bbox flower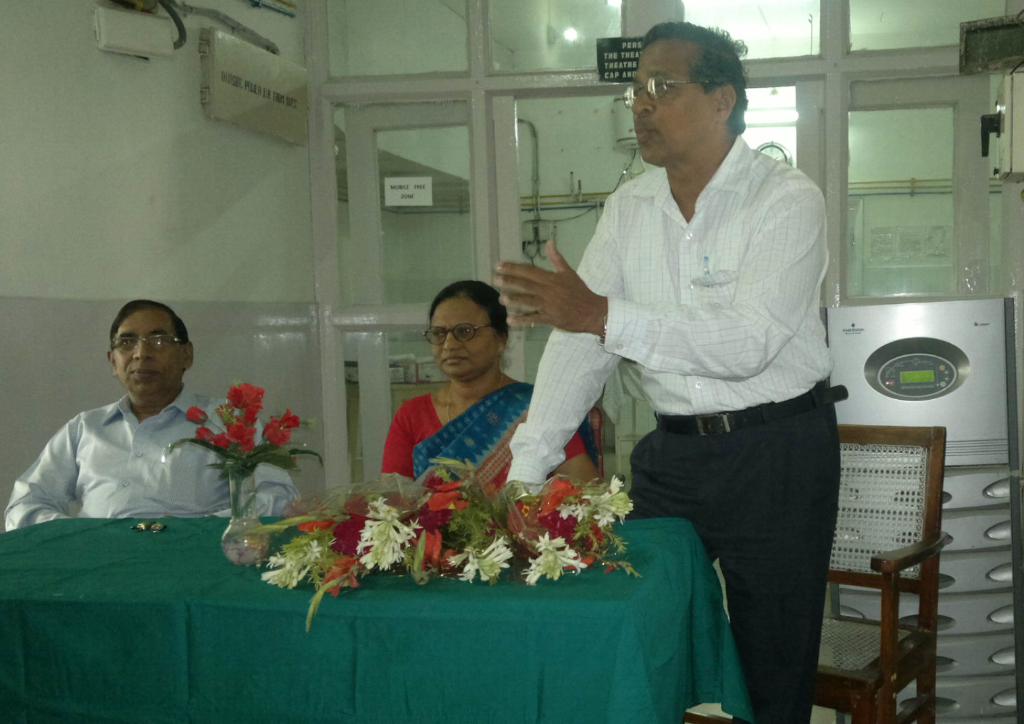
l=262, t=409, r=304, b=448
